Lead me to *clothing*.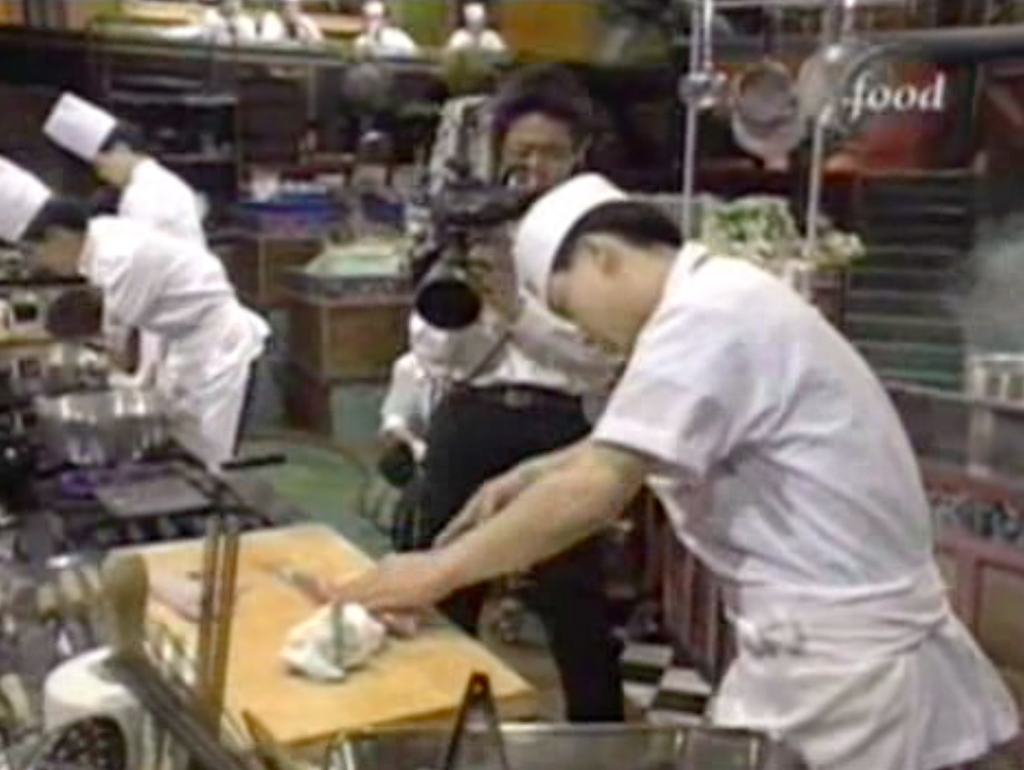
Lead to region(75, 217, 274, 474).
